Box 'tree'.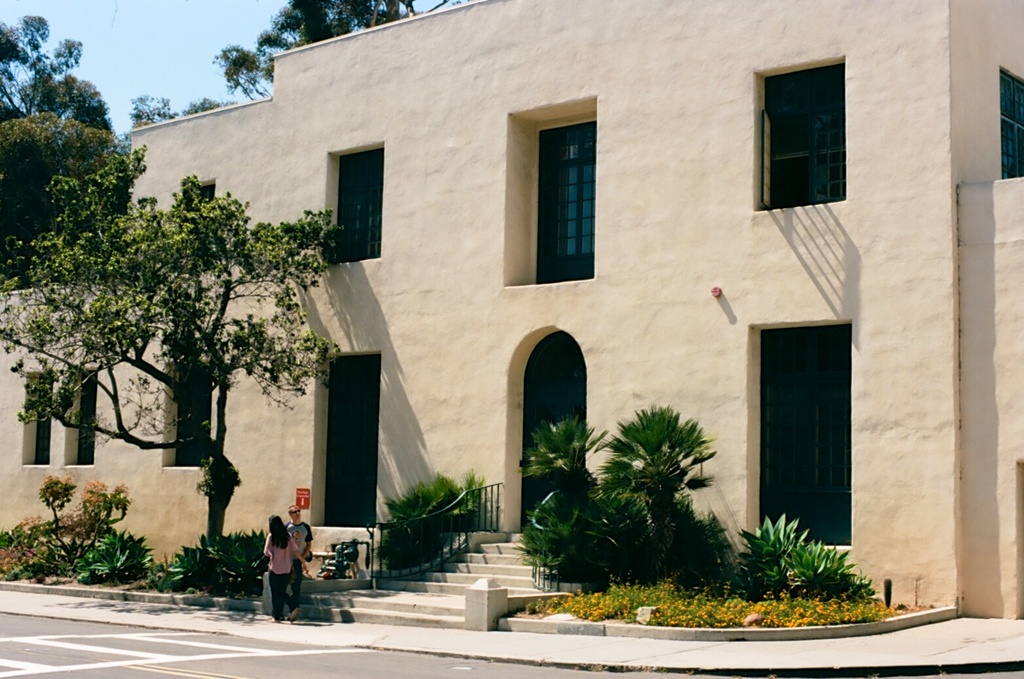
locate(0, 145, 344, 562).
